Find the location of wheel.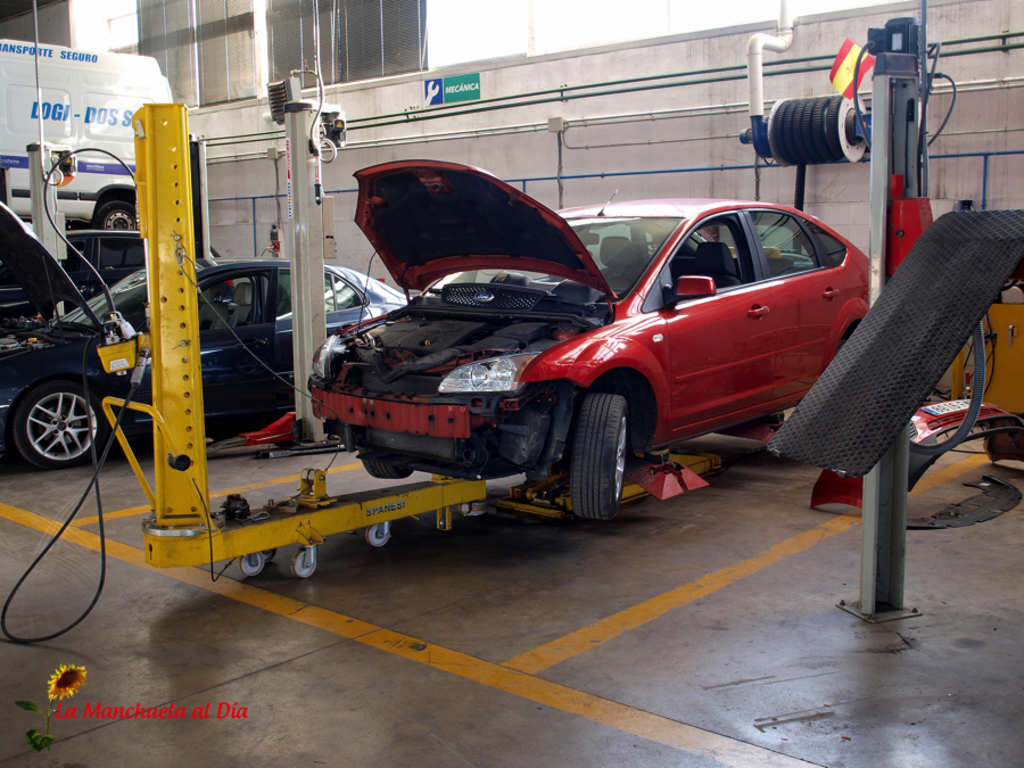
Location: bbox(577, 395, 629, 527).
